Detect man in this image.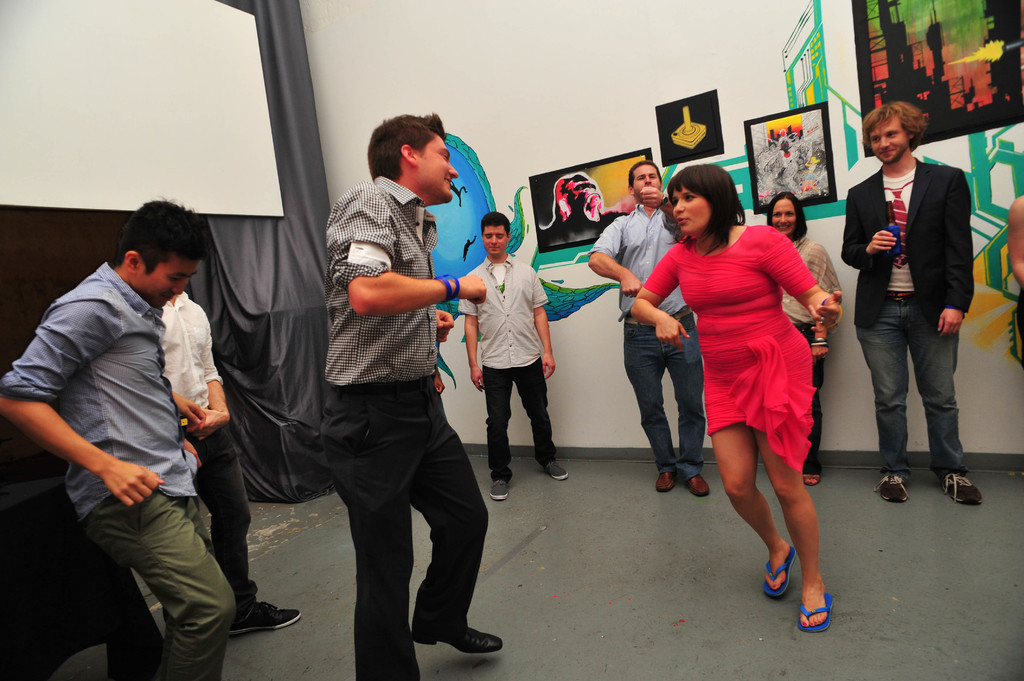
Detection: left=460, top=209, right=568, bottom=505.
